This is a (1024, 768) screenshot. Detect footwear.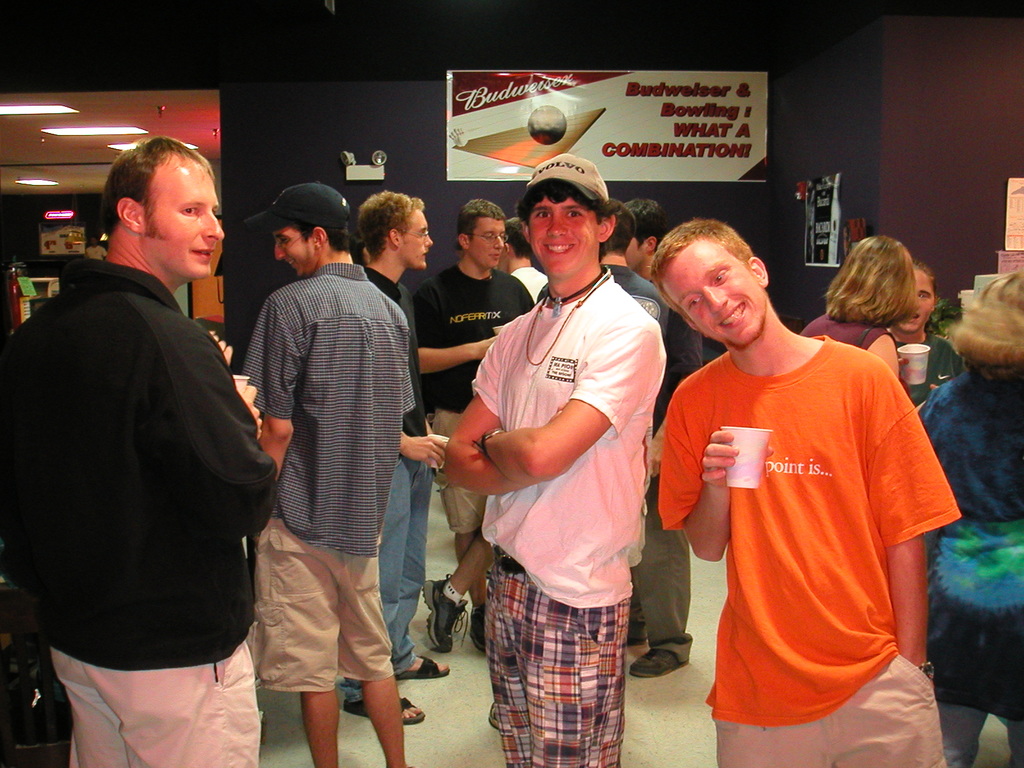
box(420, 570, 470, 655).
